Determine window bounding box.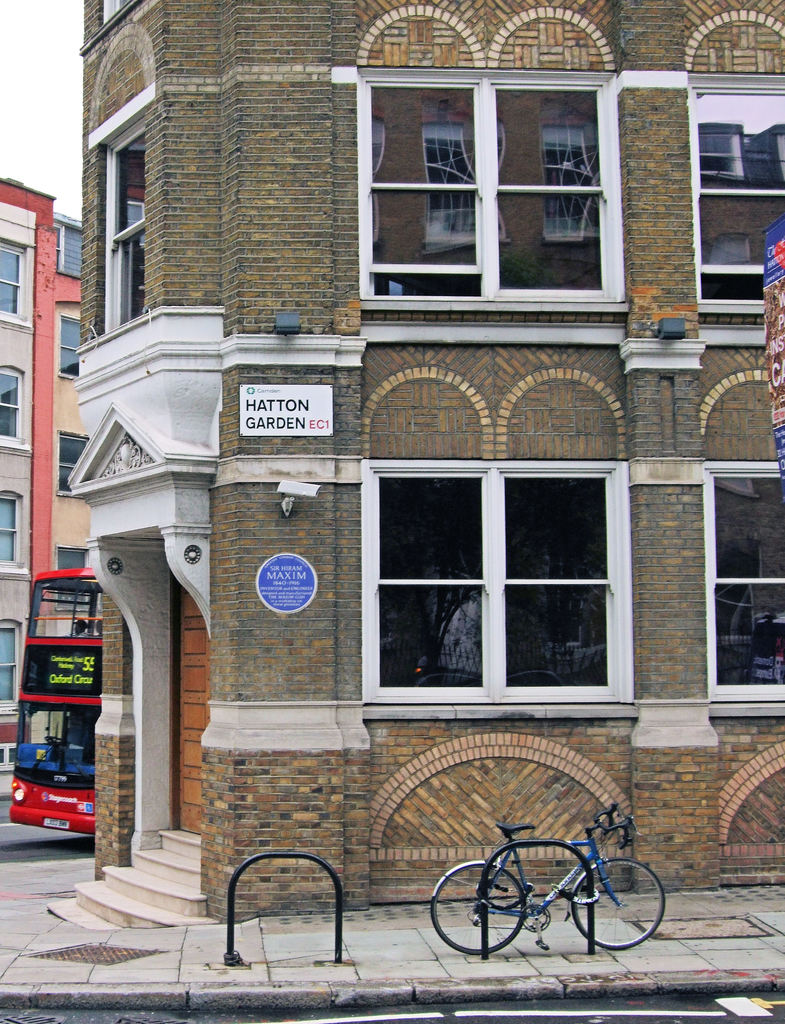
Determined: [left=104, top=116, right=144, bottom=332].
